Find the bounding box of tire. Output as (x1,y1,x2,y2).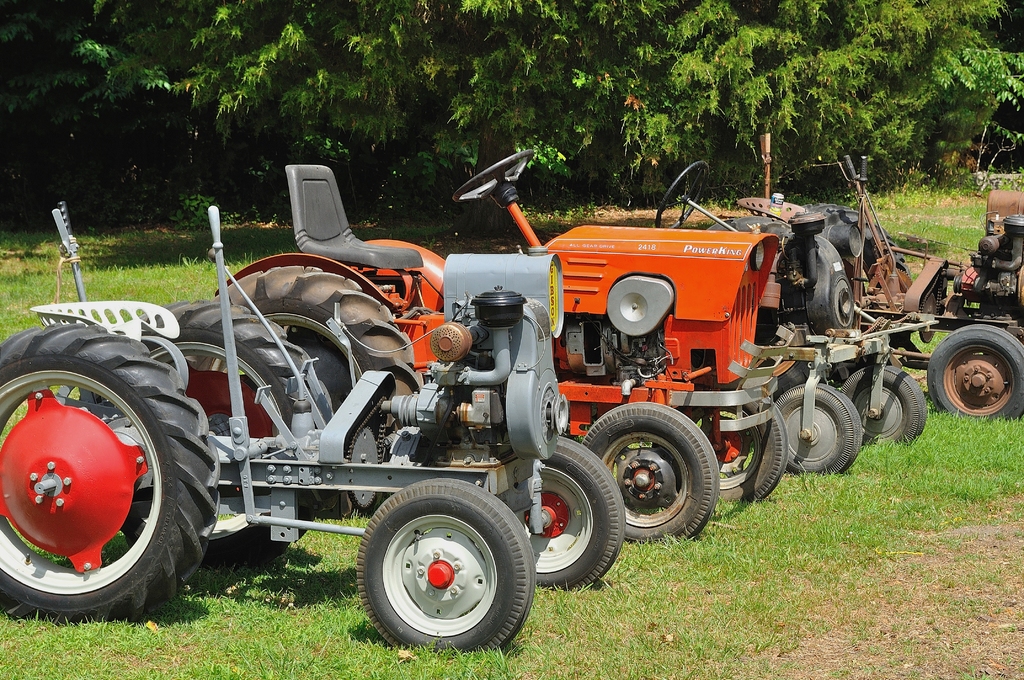
(797,201,915,287).
